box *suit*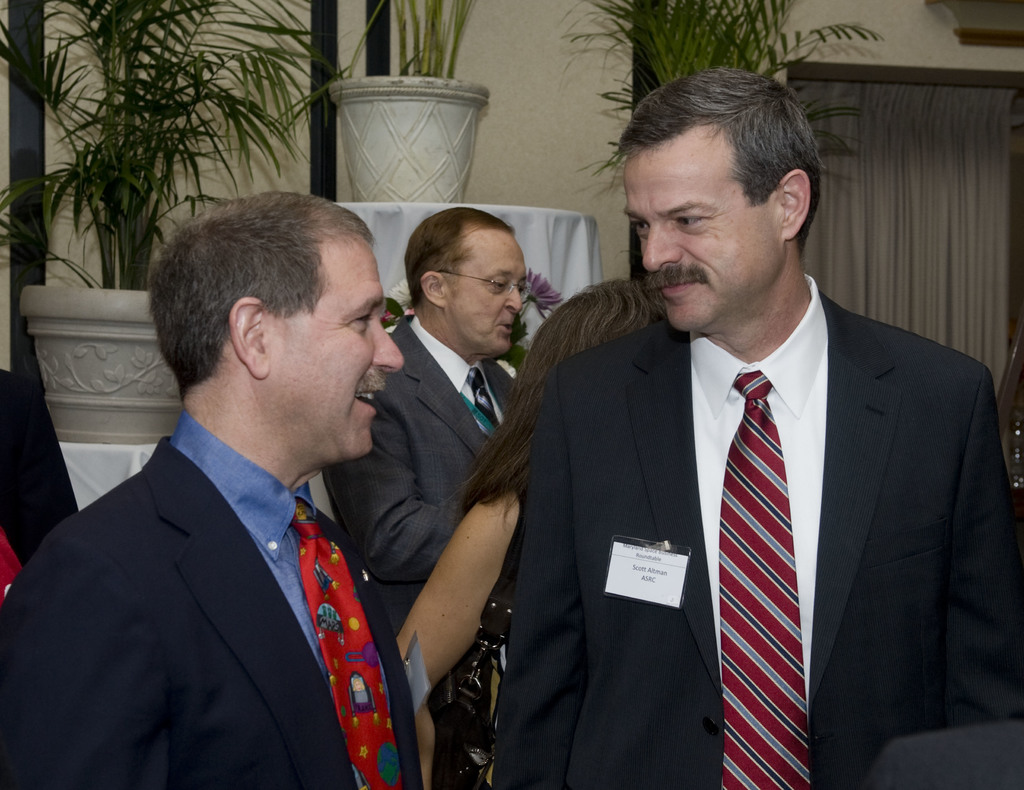
x1=0 y1=437 x2=424 y2=789
